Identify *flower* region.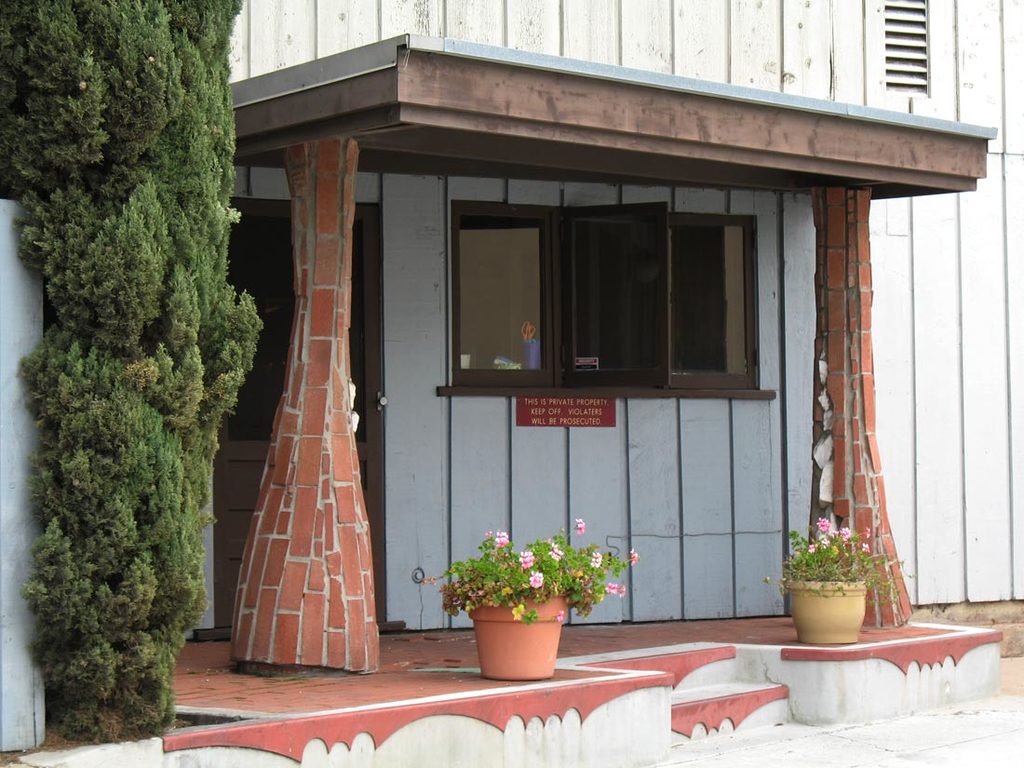
Region: select_region(816, 533, 831, 550).
